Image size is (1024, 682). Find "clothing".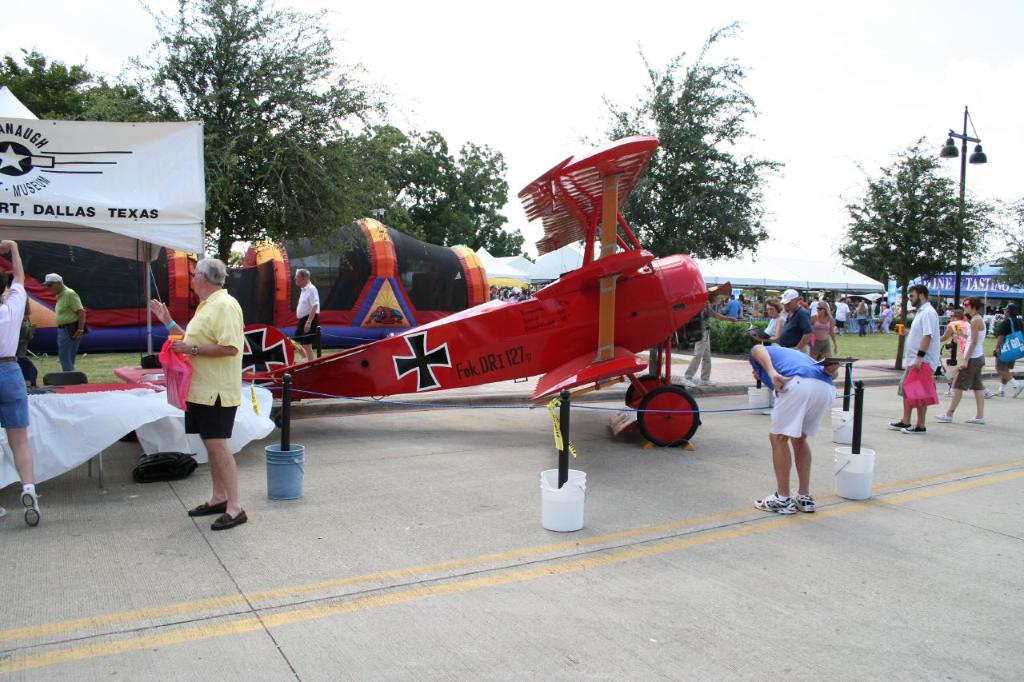
select_region(0, 286, 30, 425).
